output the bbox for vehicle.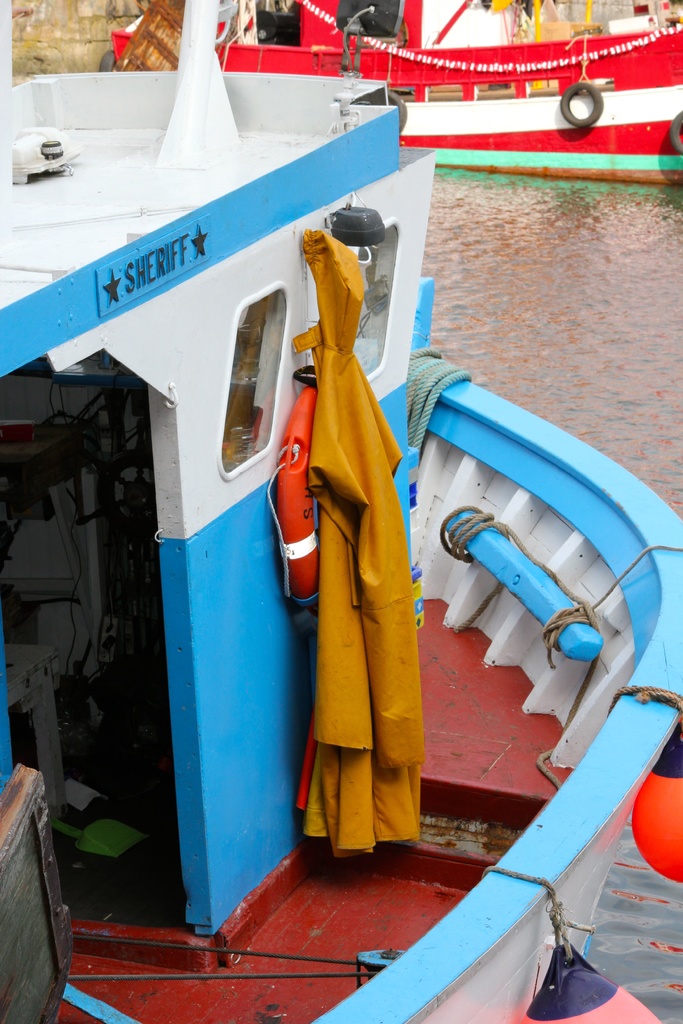
rect(100, 0, 682, 190).
